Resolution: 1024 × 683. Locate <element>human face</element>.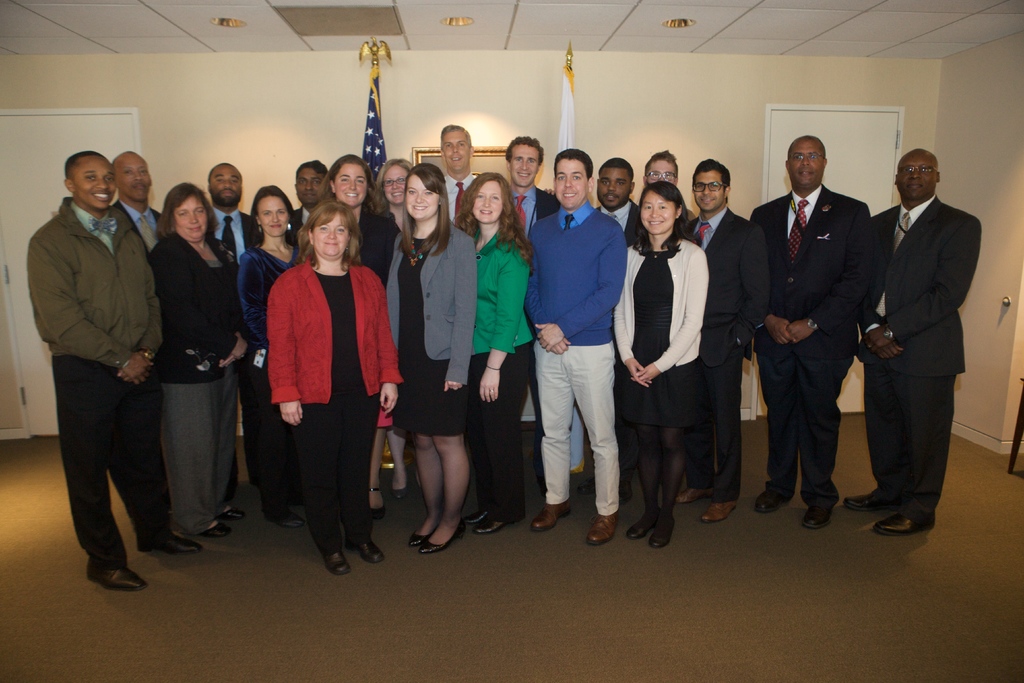
l=294, t=168, r=324, b=202.
